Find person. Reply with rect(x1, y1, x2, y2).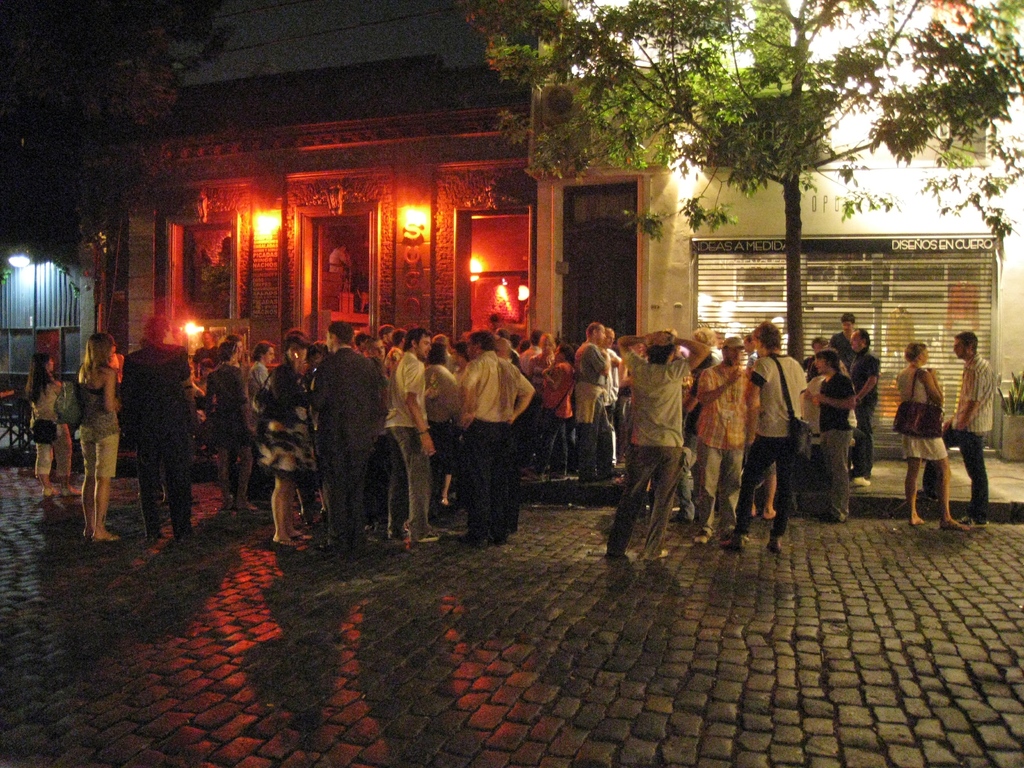
rect(243, 335, 270, 413).
